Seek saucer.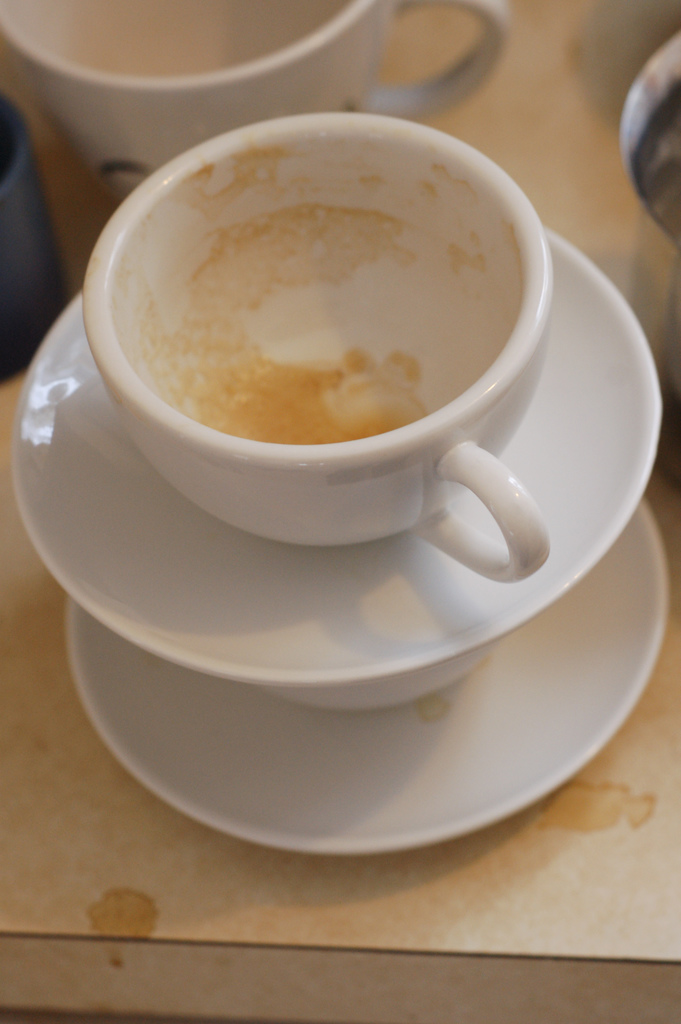
locate(6, 225, 662, 683).
